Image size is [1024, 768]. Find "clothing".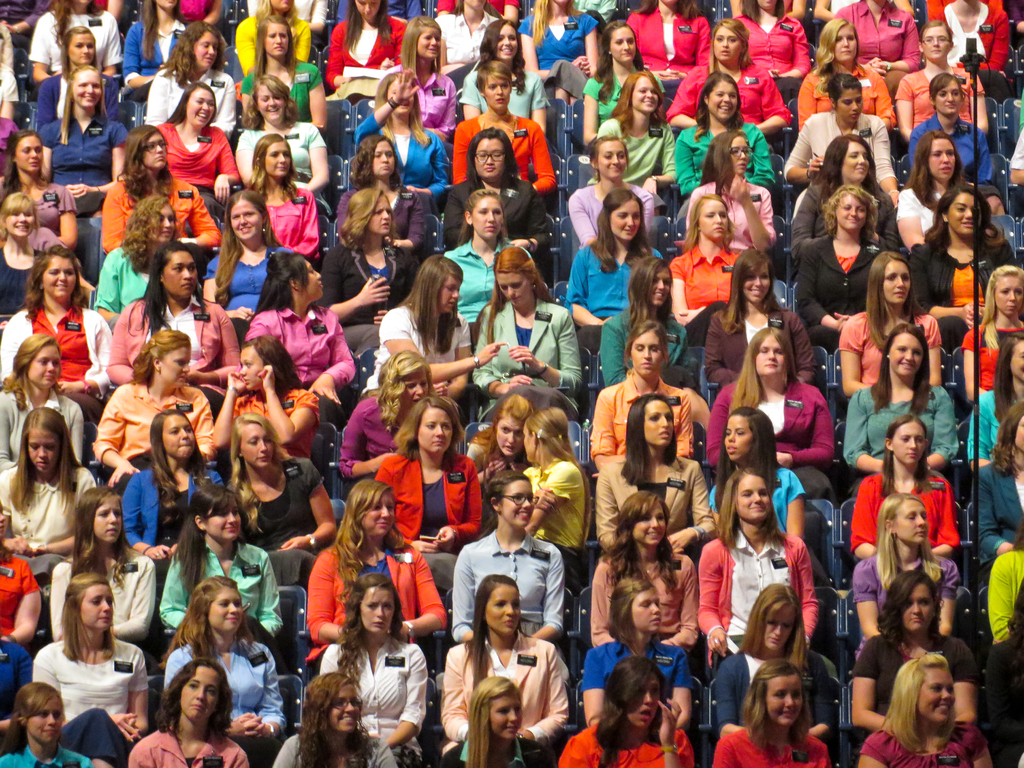
bbox=(3, 312, 102, 421).
